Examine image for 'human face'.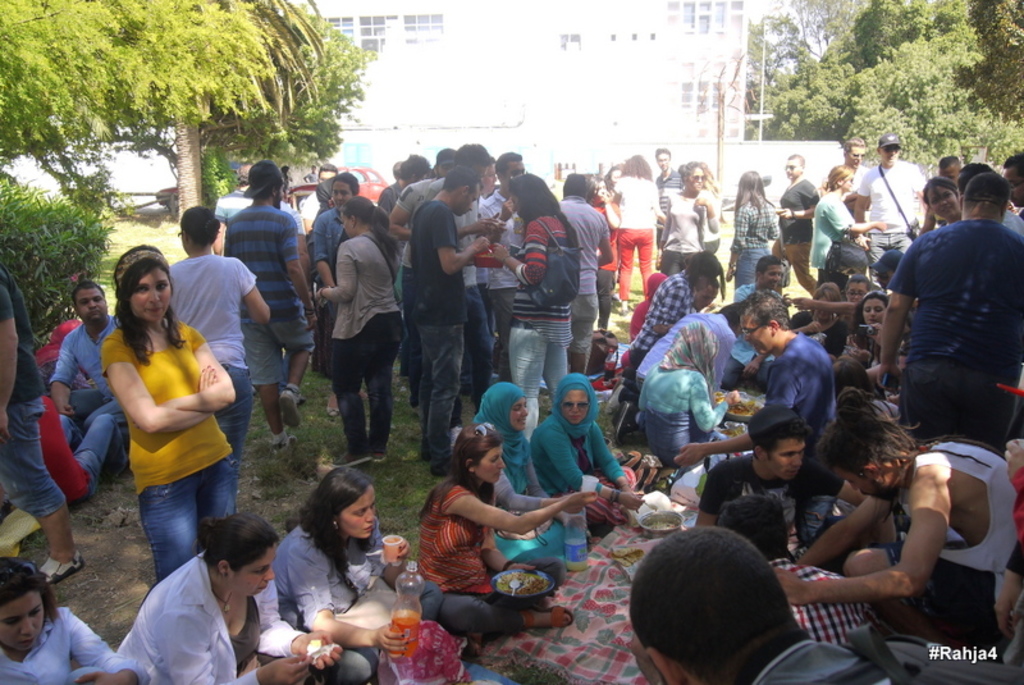
Examination result: 333:182:351:205.
